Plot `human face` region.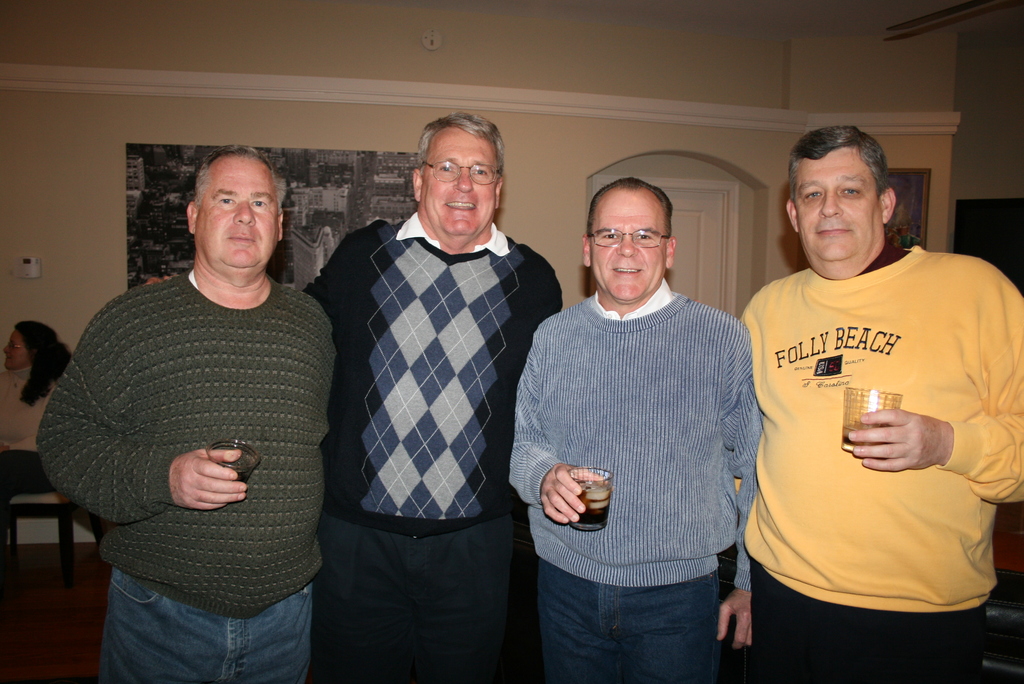
Plotted at x1=196, y1=158, x2=278, y2=267.
